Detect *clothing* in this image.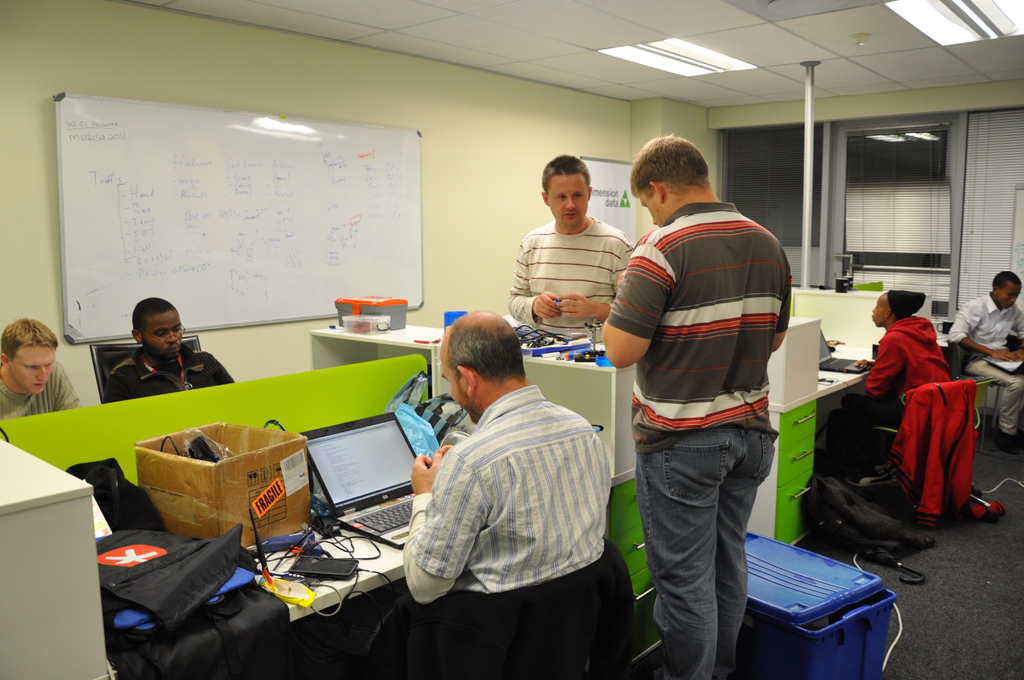
Detection: locate(108, 345, 238, 402).
